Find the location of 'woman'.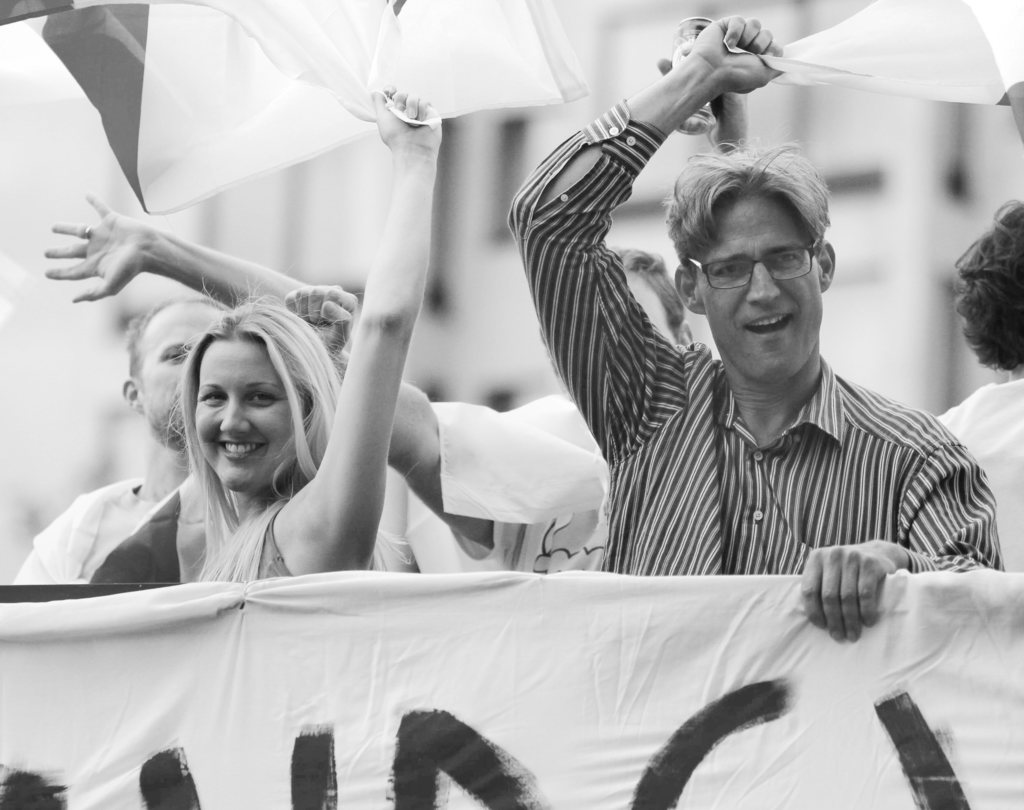
Location: (left=170, top=86, right=446, bottom=585).
